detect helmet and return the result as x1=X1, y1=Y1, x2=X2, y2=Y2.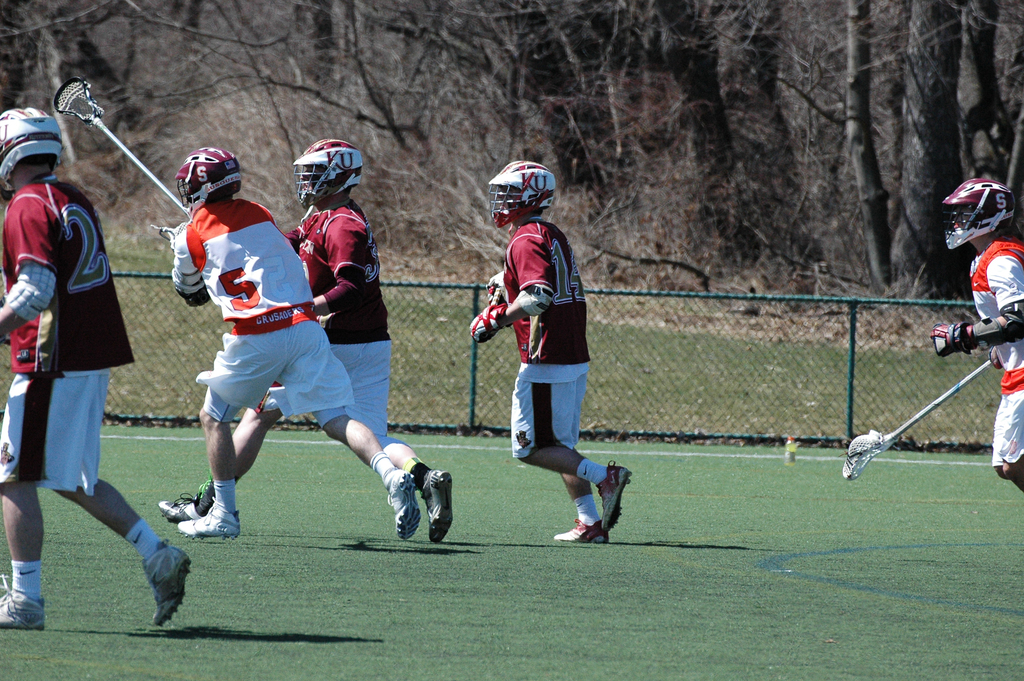
x1=477, y1=152, x2=557, y2=243.
